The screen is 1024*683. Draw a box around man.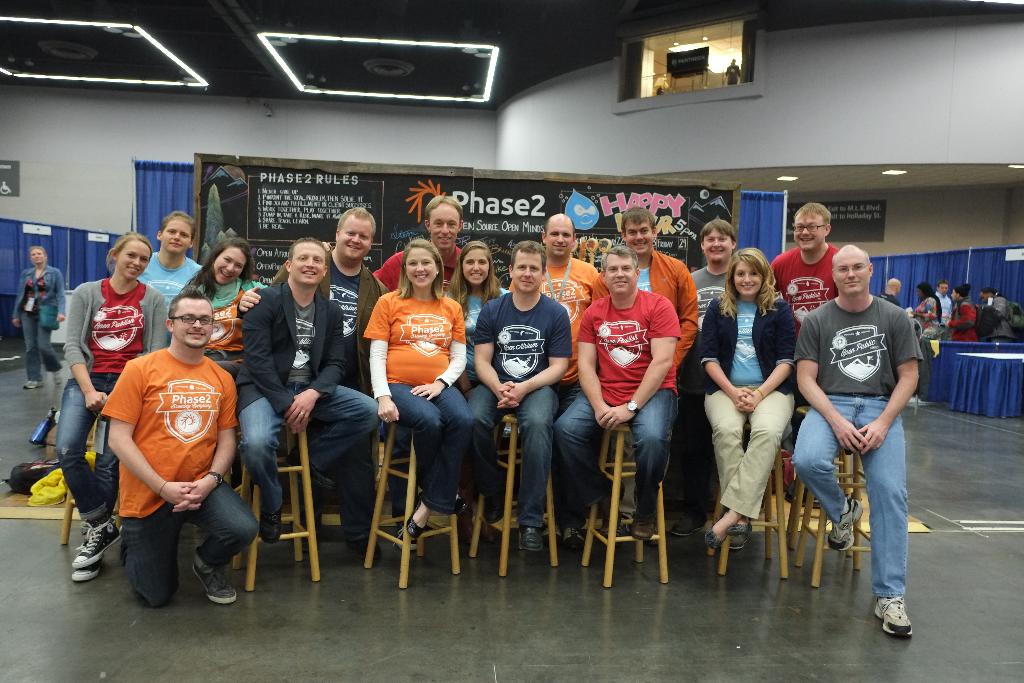
bbox=[776, 199, 840, 317].
